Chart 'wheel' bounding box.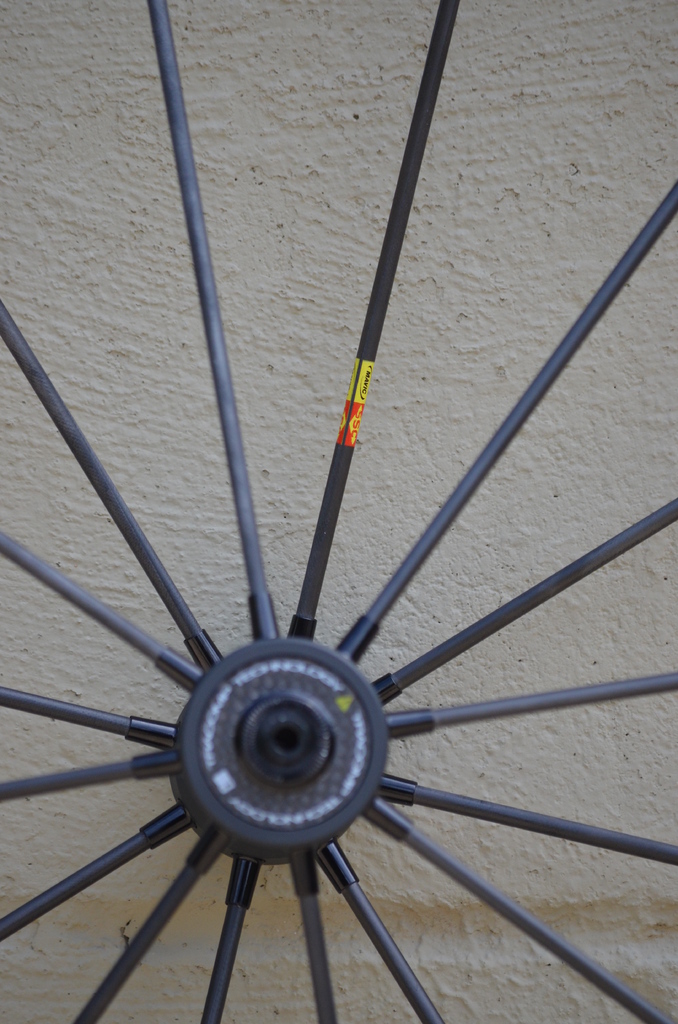
Charted: bbox=[0, 0, 677, 1023].
